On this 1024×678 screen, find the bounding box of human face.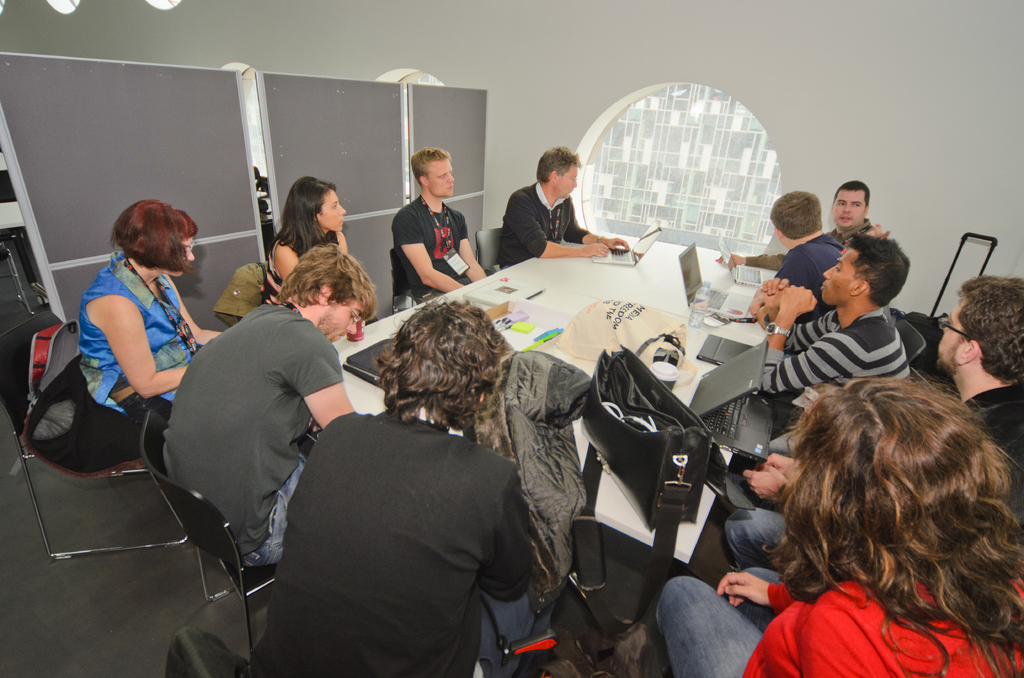
Bounding box: select_region(834, 191, 870, 223).
